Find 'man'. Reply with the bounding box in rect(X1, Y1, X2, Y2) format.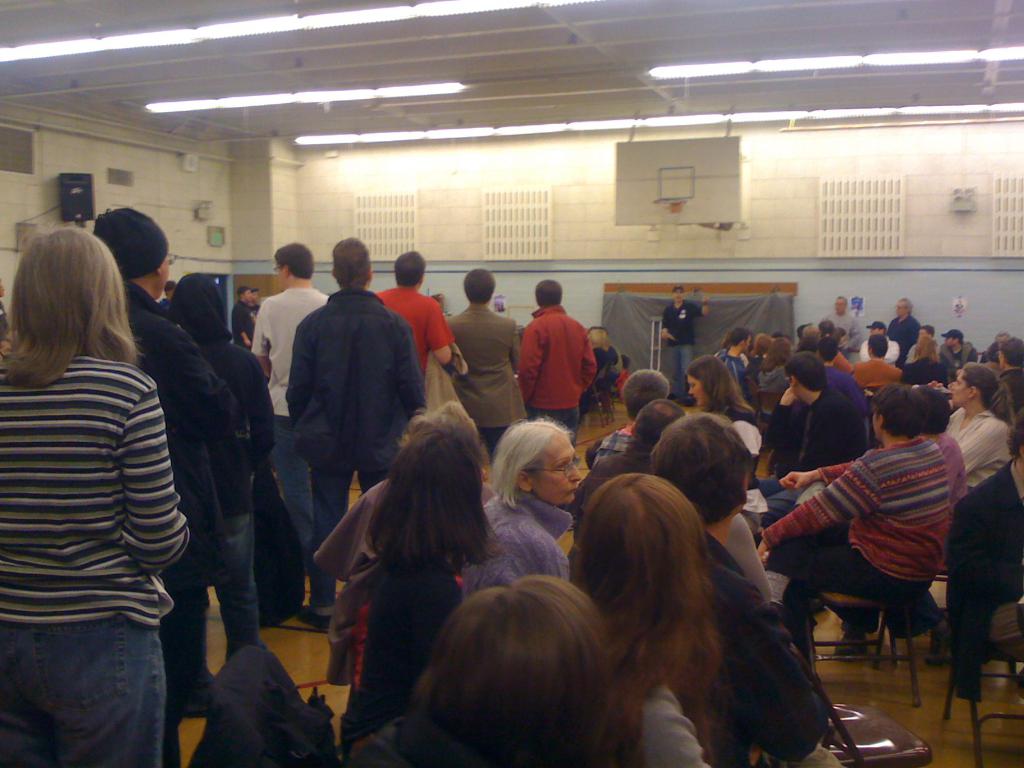
rect(660, 281, 707, 404).
